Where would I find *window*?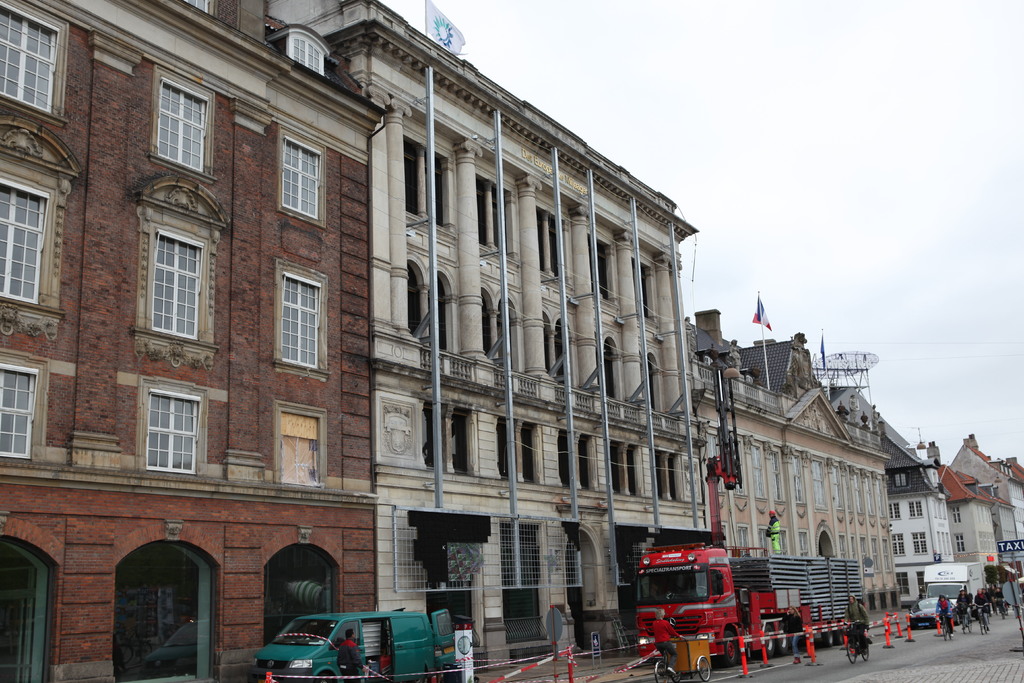
At bbox=[944, 497, 963, 523].
